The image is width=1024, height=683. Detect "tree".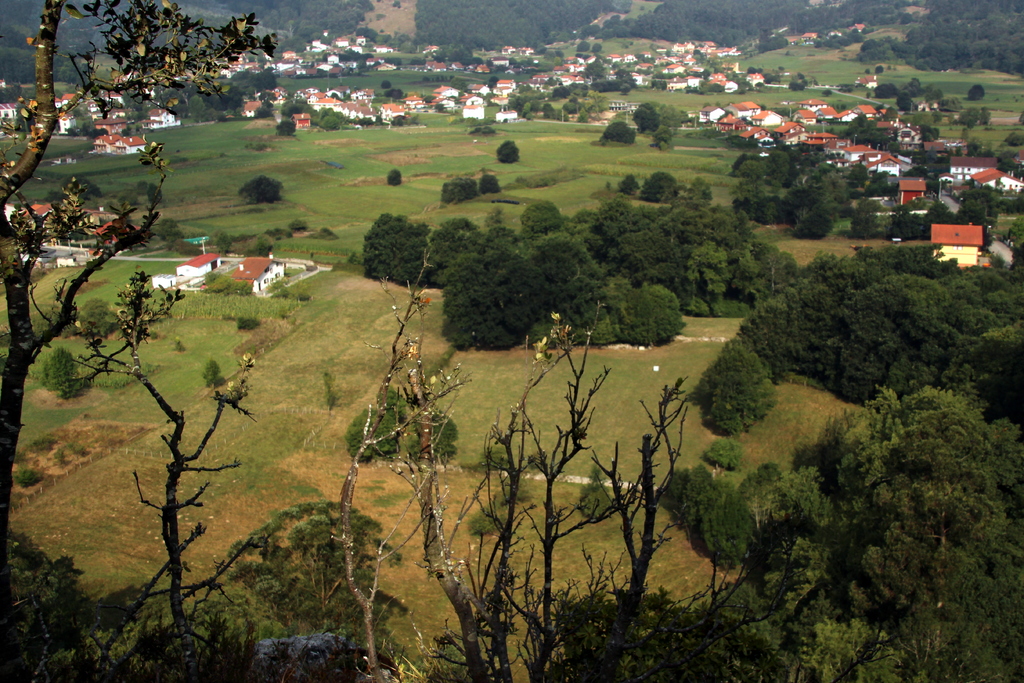
Detection: x1=387, y1=167, x2=401, y2=186.
